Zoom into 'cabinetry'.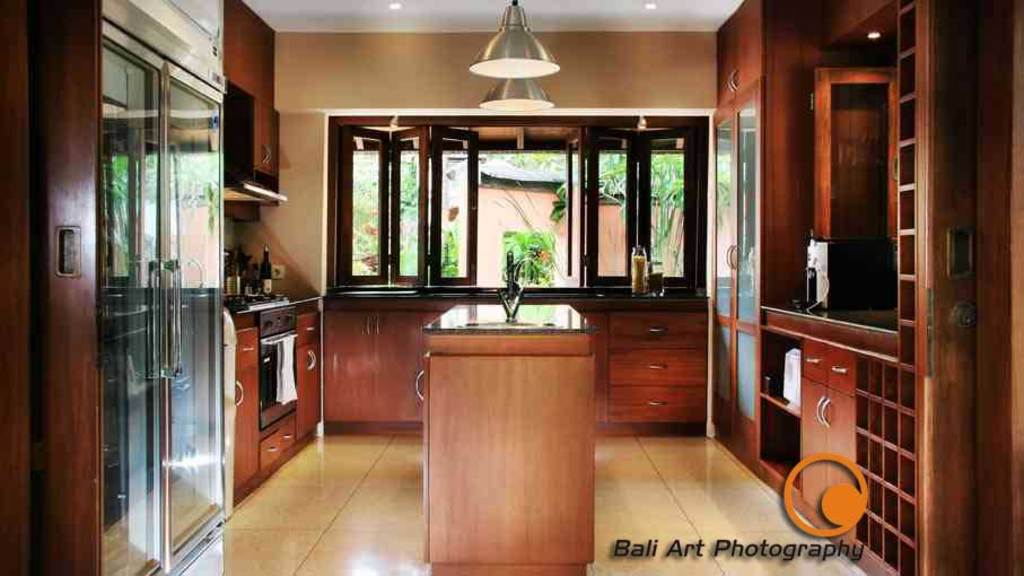
Zoom target: 253,99,281,178.
